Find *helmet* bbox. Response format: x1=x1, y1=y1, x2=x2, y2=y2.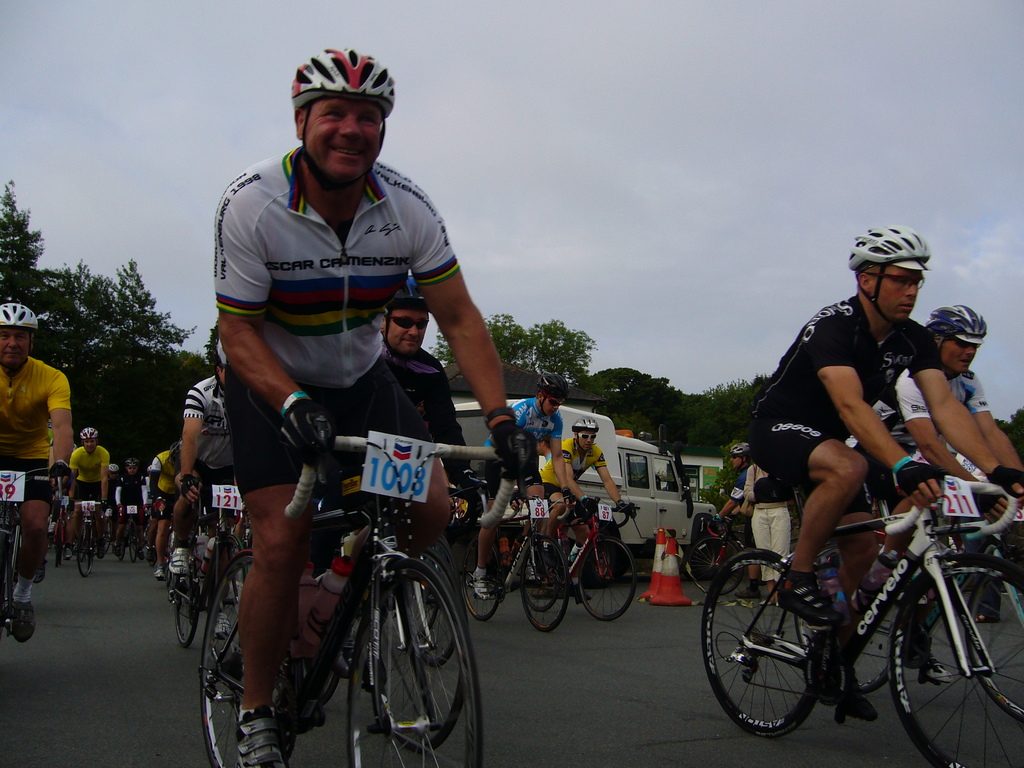
x1=573, y1=416, x2=598, y2=433.
